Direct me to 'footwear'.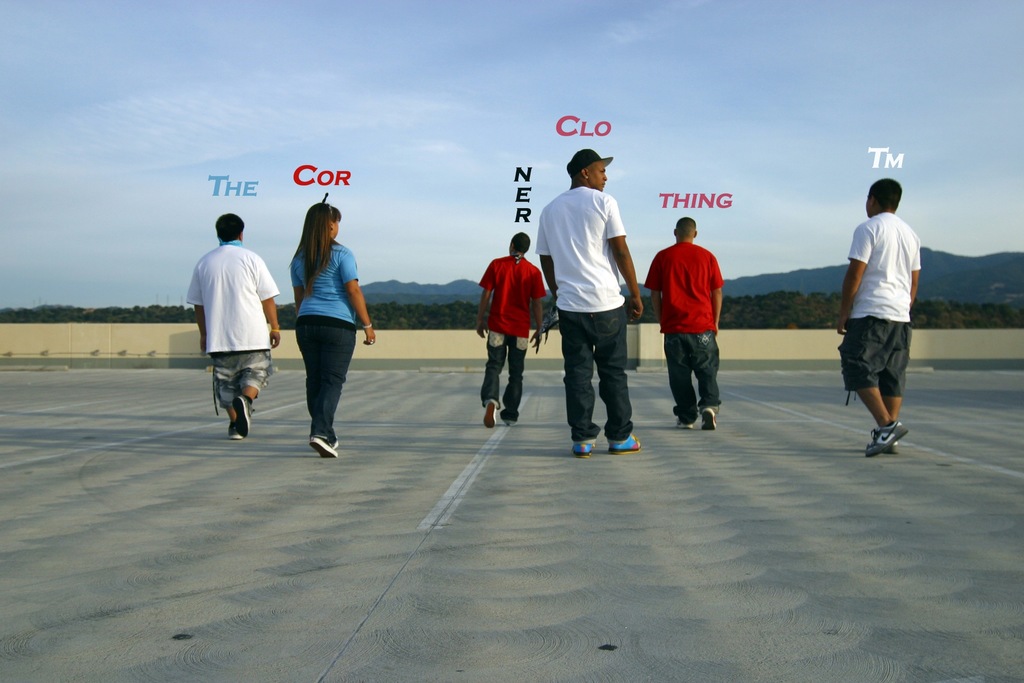
Direction: crop(482, 400, 499, 427).
